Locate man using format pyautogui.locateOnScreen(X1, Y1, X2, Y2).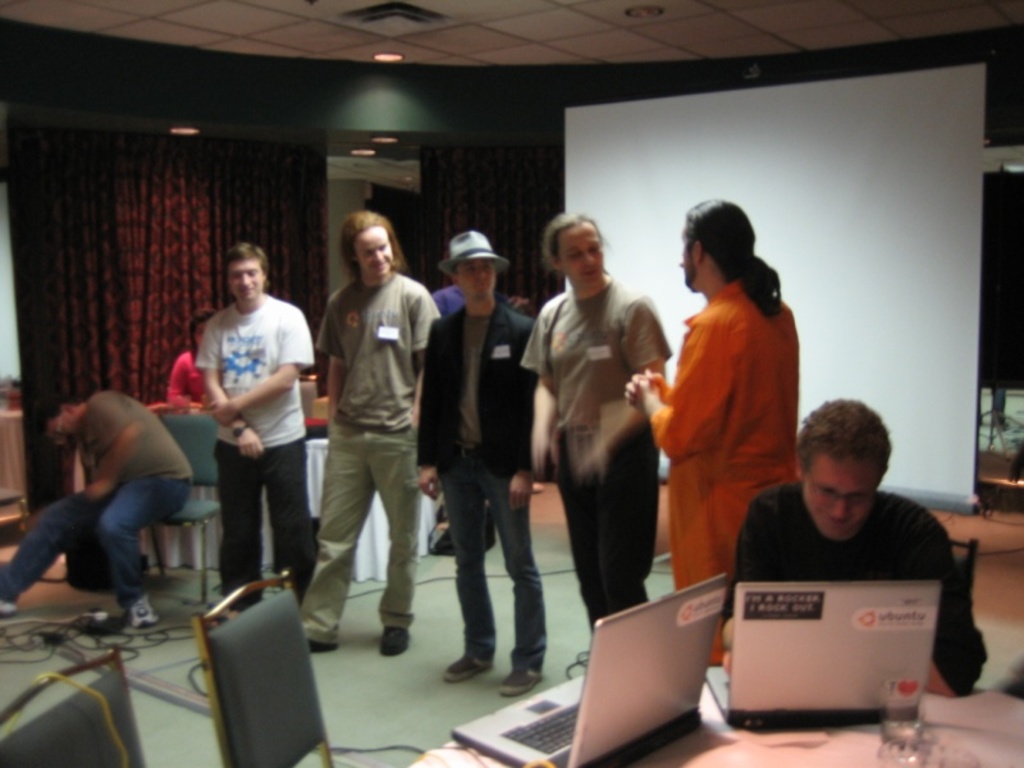
pyautogui.locateOnScreen(701, 381, 987, 721).
